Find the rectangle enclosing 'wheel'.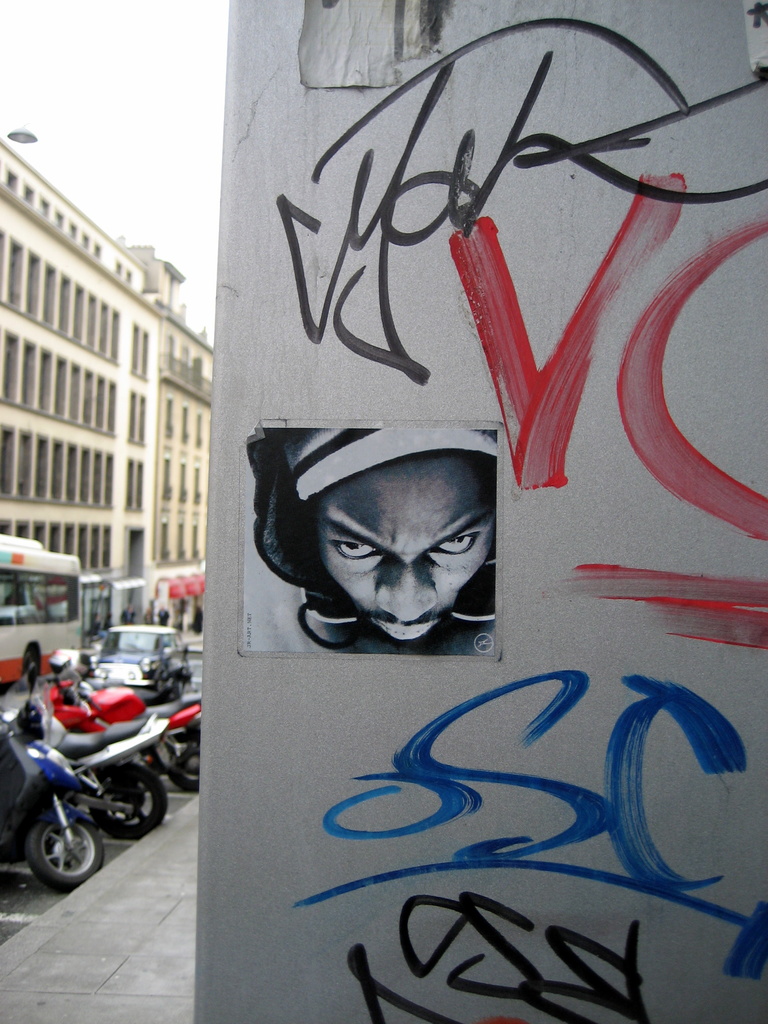
{"left": 97, "top": 764, "right": 173, "bottom": 845}.
